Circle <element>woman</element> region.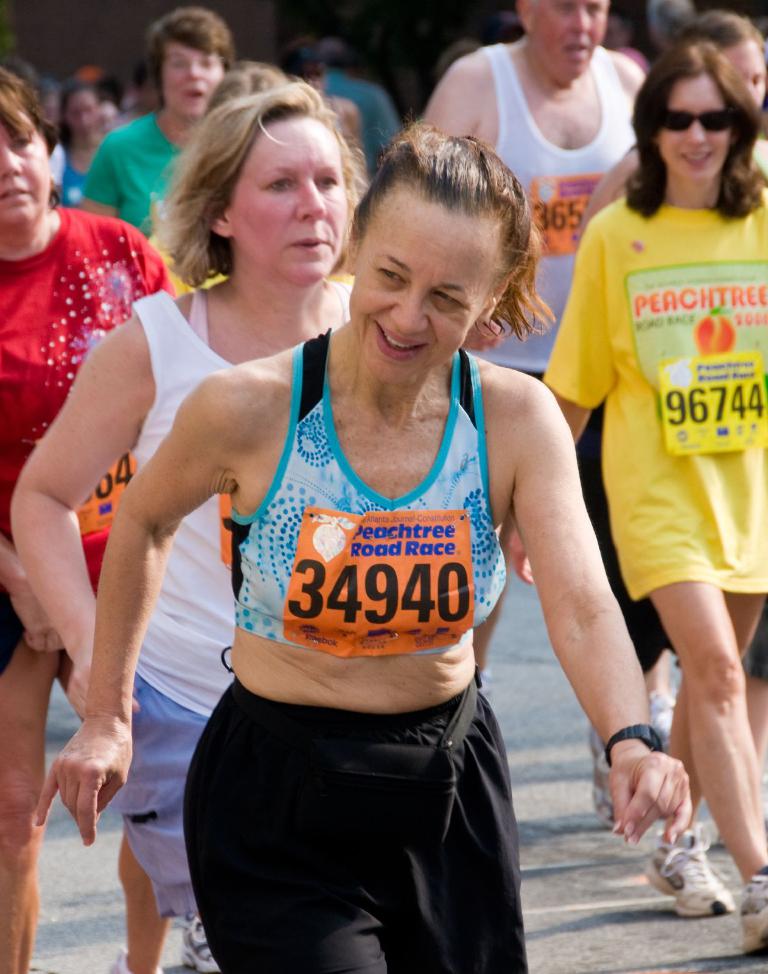
Region: Rect(497, 35, 767, 959).
